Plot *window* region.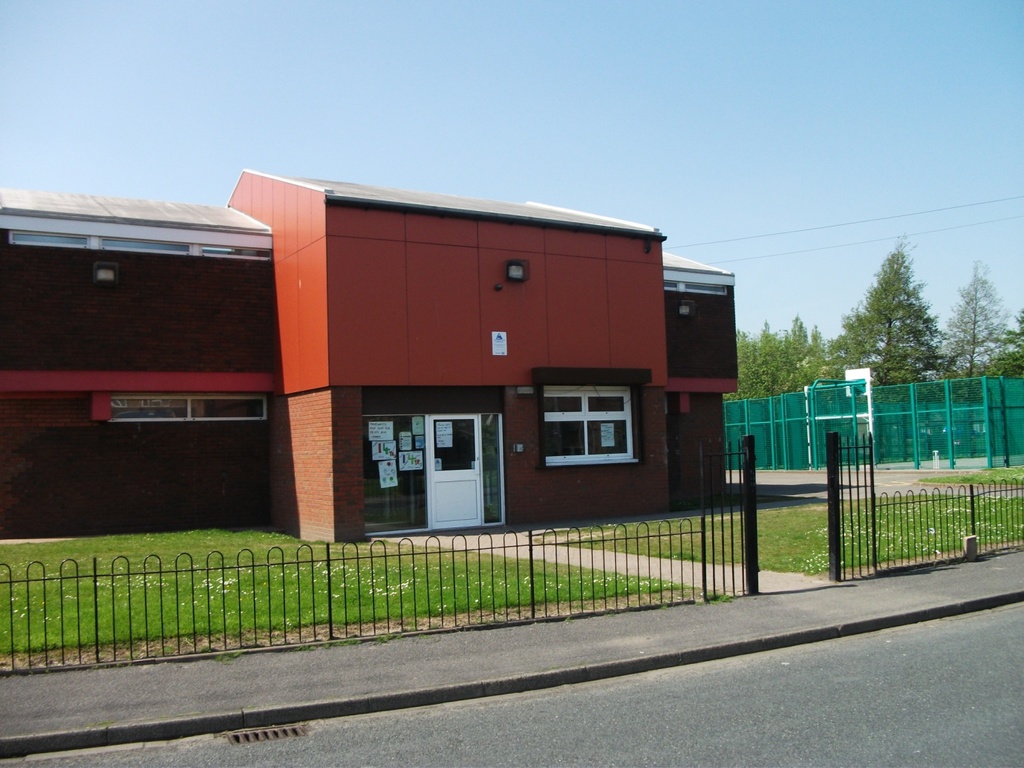
Plotted at box=[537, 376, 631, 473].
